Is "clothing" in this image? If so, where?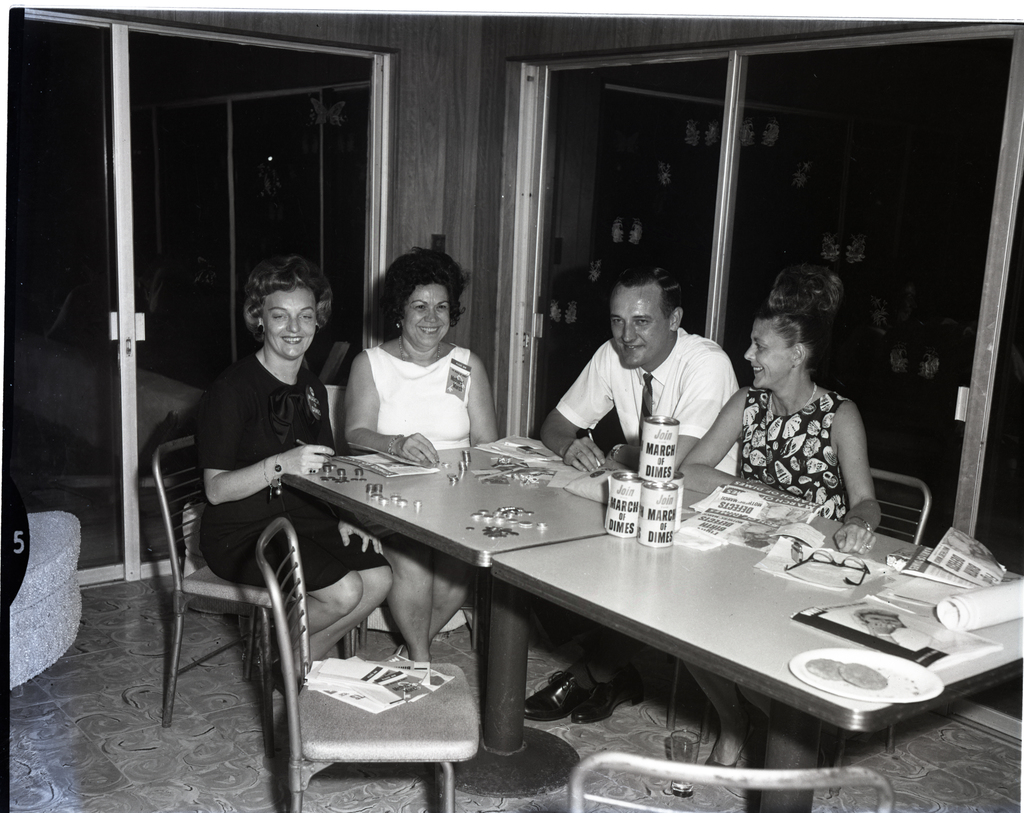
Yes, at BBox(554, 326, 742, 686).
